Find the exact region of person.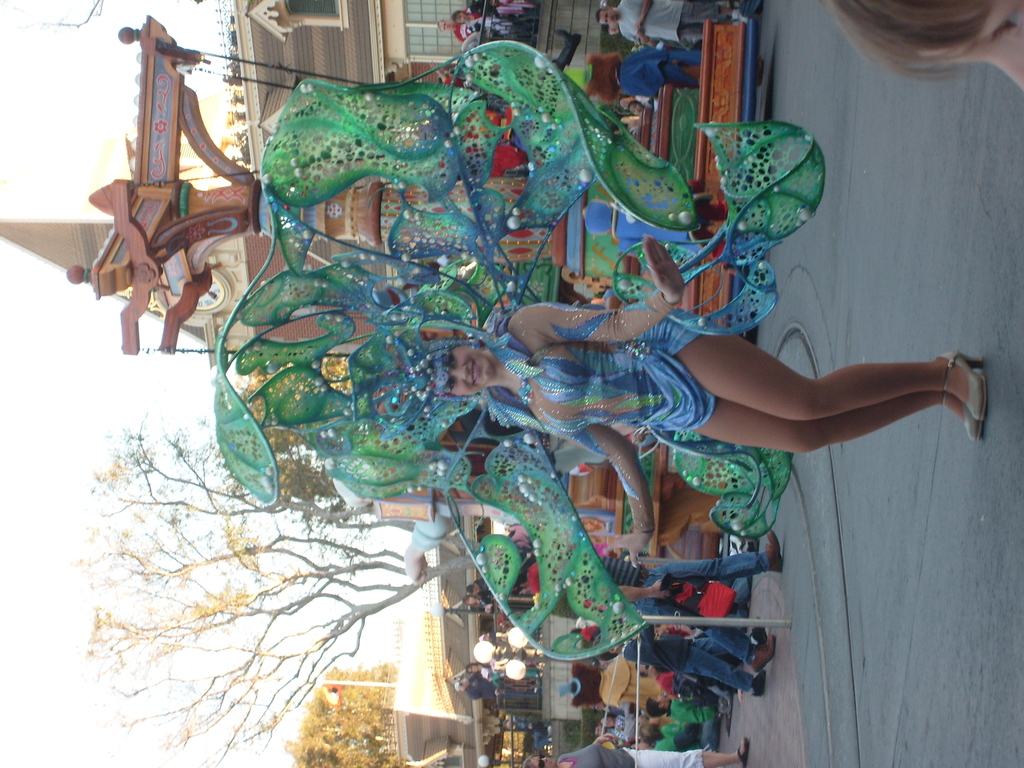
Exact region: 416, 235, 986, 557.
